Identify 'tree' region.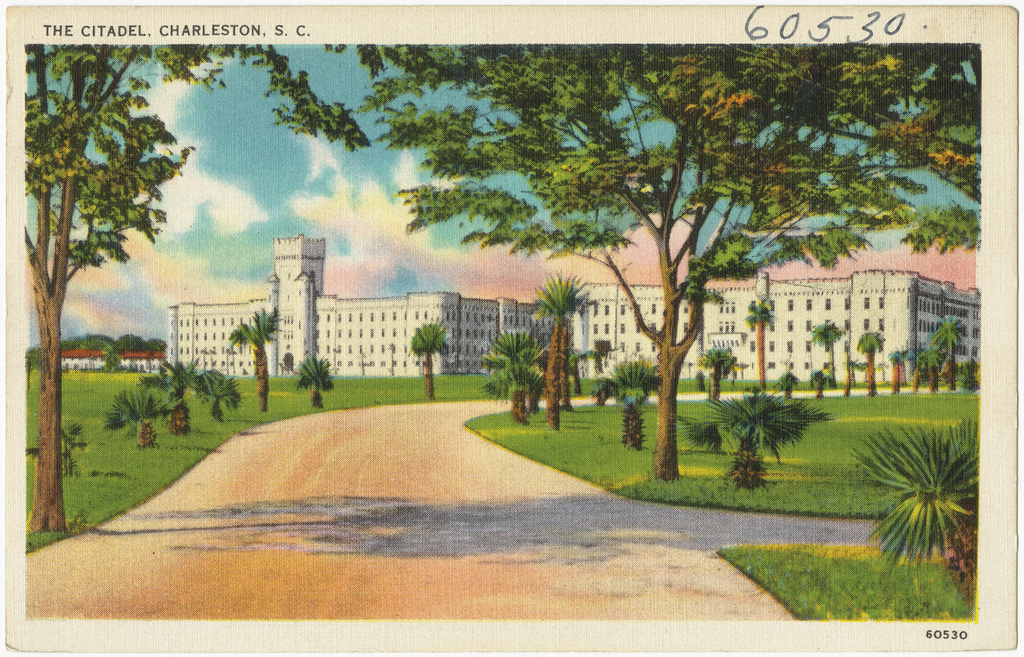
Region: left=25, top=43, right=390, bottom=531.
